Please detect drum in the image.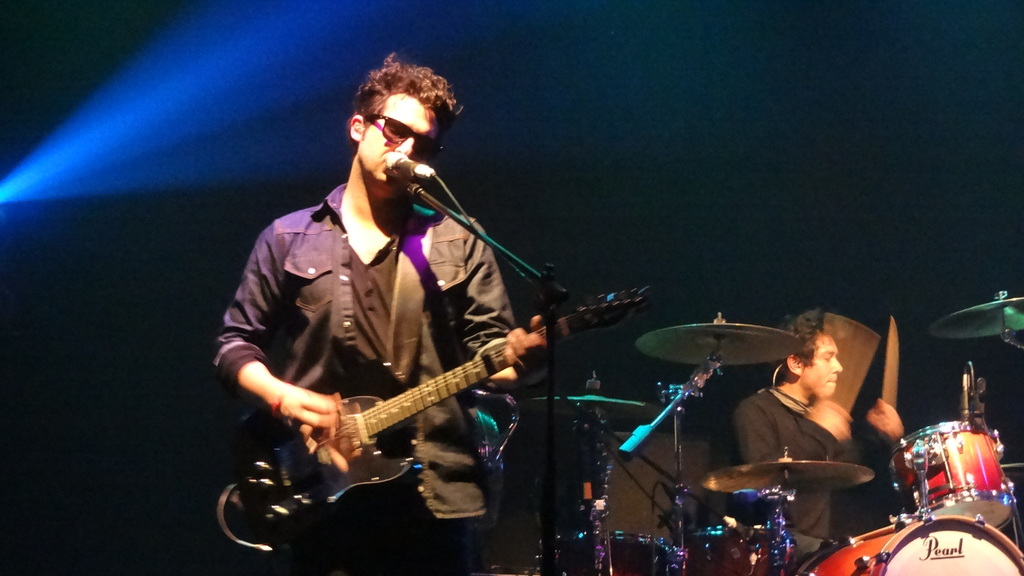
bbox=(686, 522, 785, 575).
